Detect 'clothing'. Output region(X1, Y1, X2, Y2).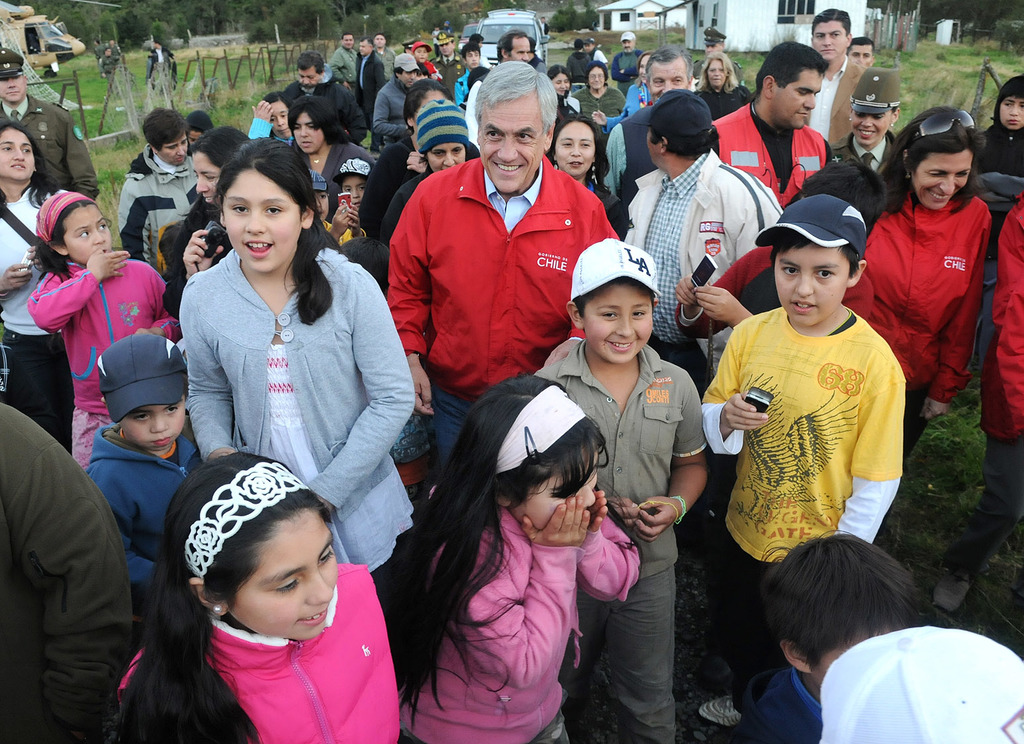
region(185, 256, 415, 683).
